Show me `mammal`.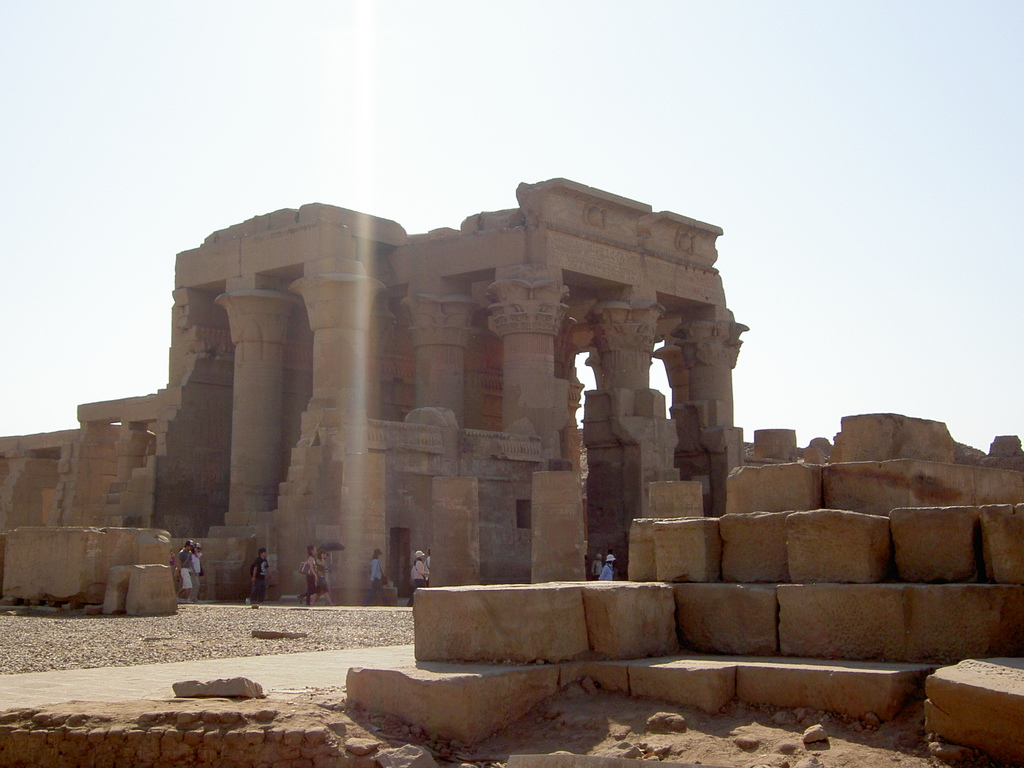
`mammal` is here: [595,554,616,580].
